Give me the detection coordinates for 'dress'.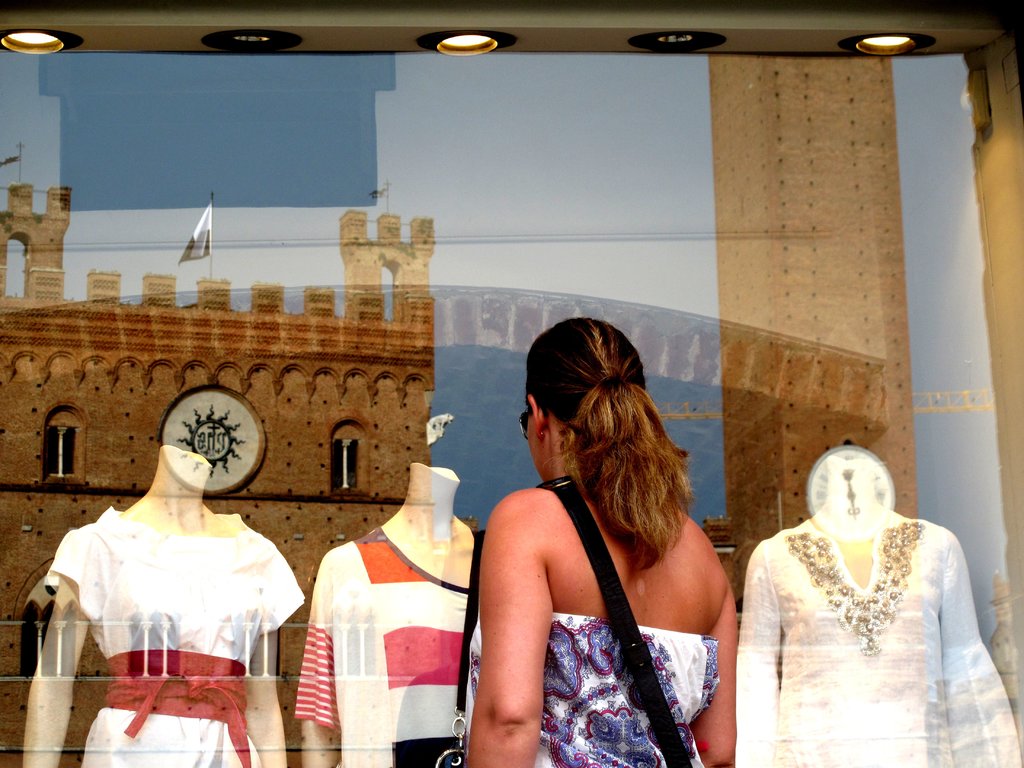
<box>467,605,719,767</box>.
